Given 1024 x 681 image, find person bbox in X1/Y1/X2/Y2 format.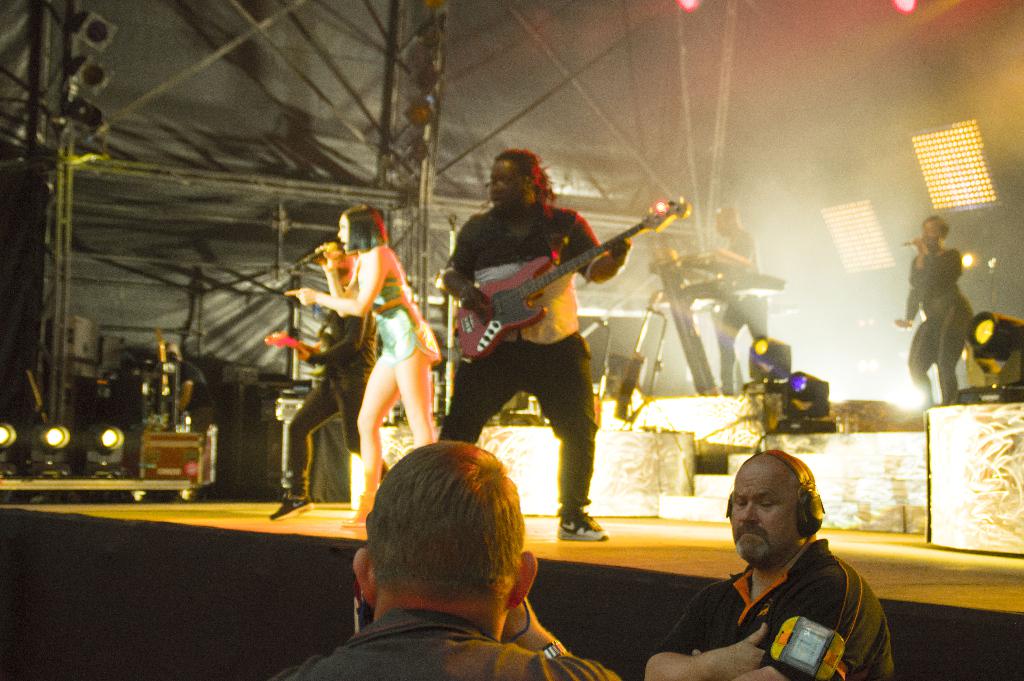
269/304/375/523.
